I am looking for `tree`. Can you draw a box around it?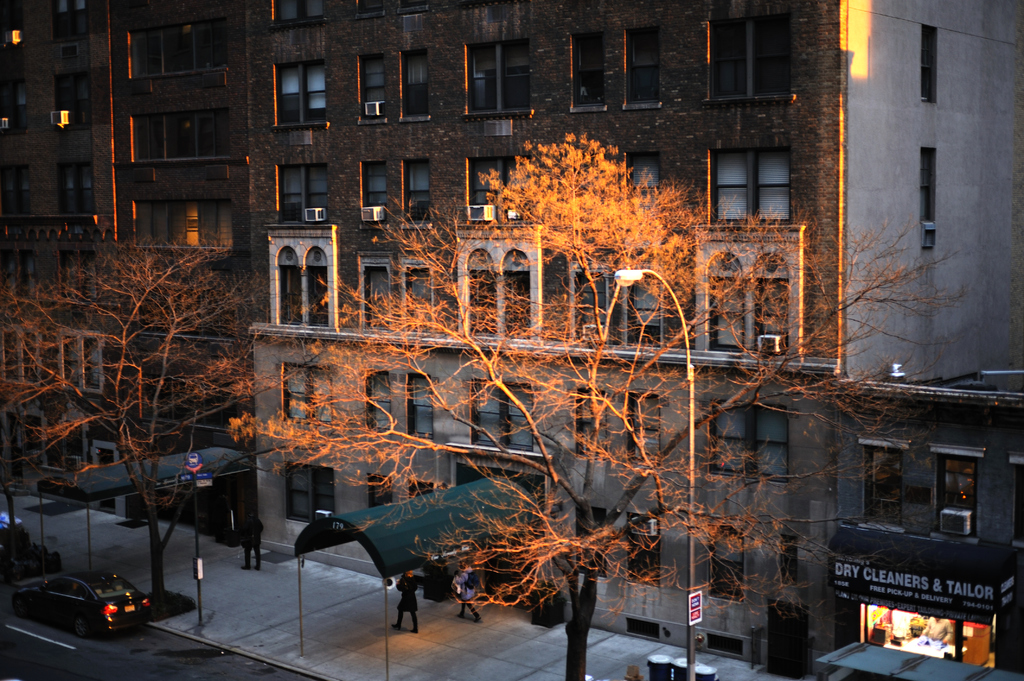
Sure, the bounding box is bbox=[5, 183, 269, 504].
